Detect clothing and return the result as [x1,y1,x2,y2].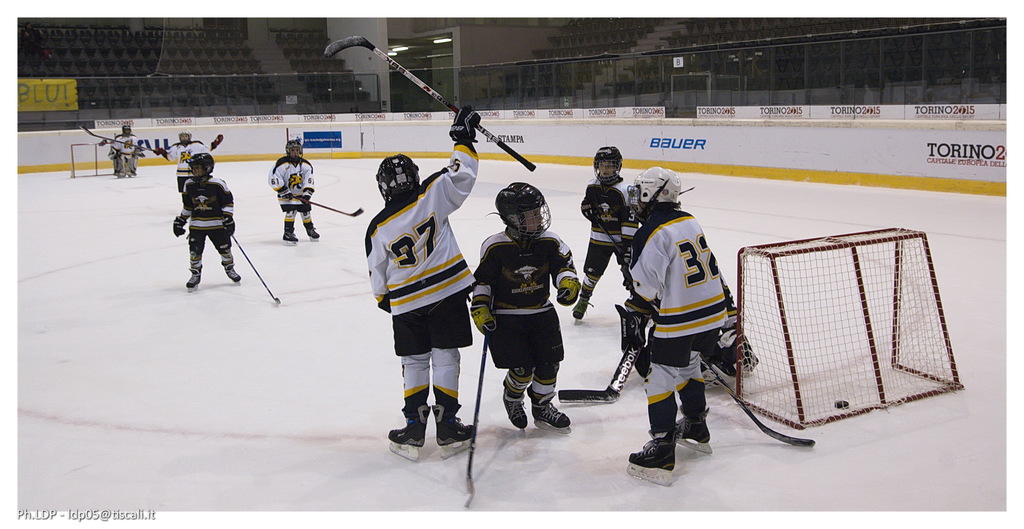
[182,176,233,264].
